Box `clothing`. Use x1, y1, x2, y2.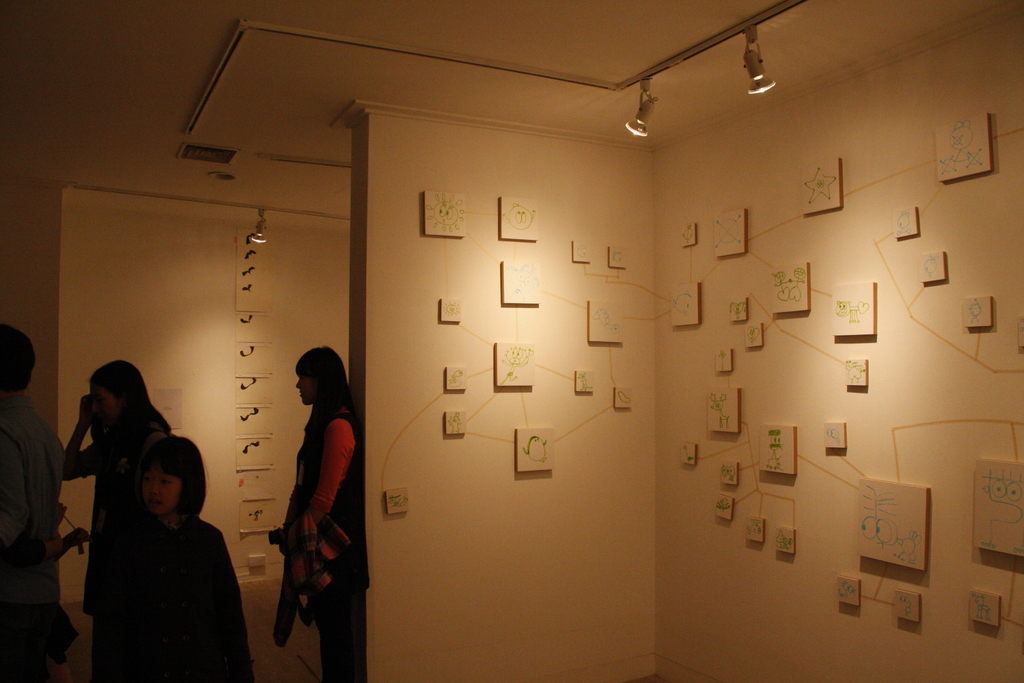
114, 514, 255, 682.
